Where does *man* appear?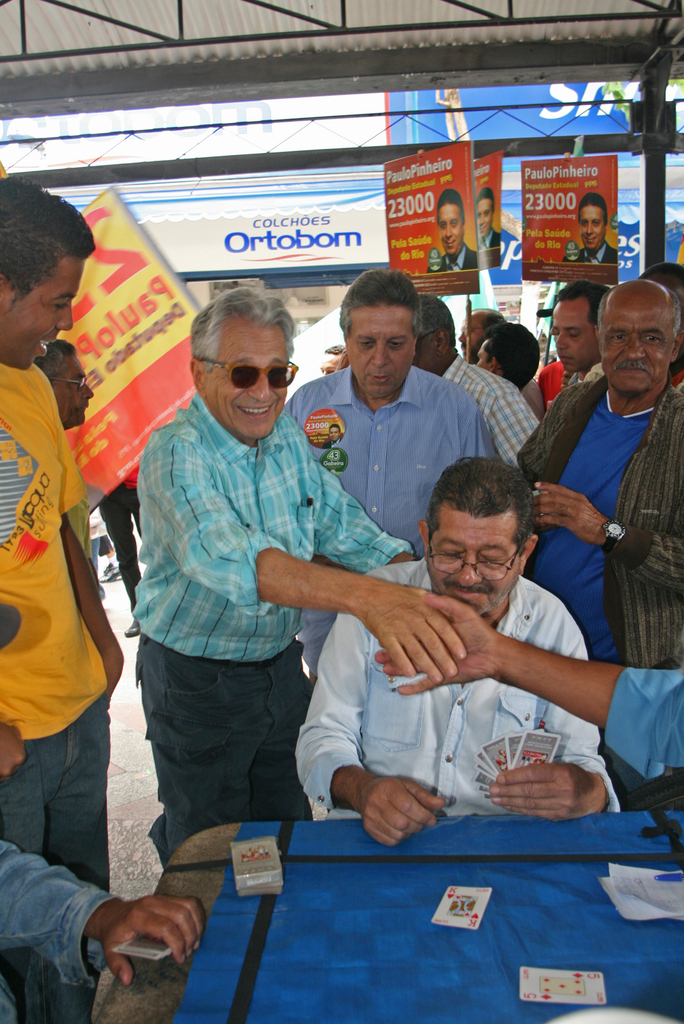
Appears at [left=562, top=191, right=618, bottom=266].
